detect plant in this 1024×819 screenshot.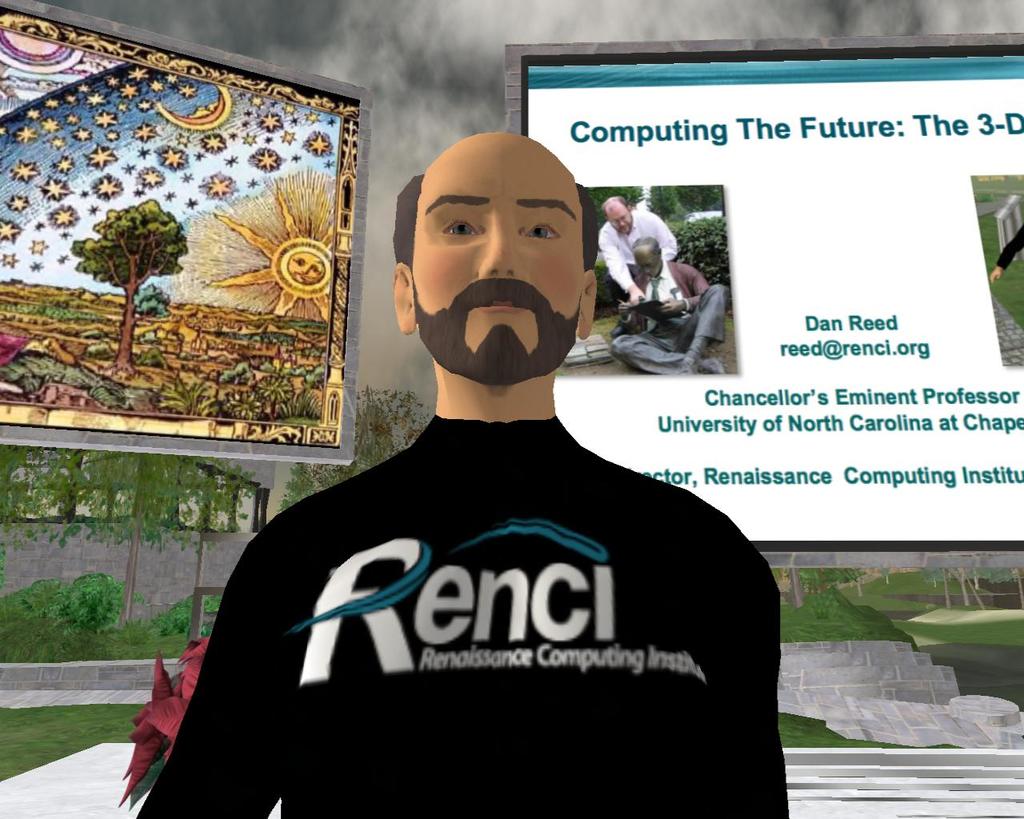
Detection: Rect(48, 565, 118, 631).
